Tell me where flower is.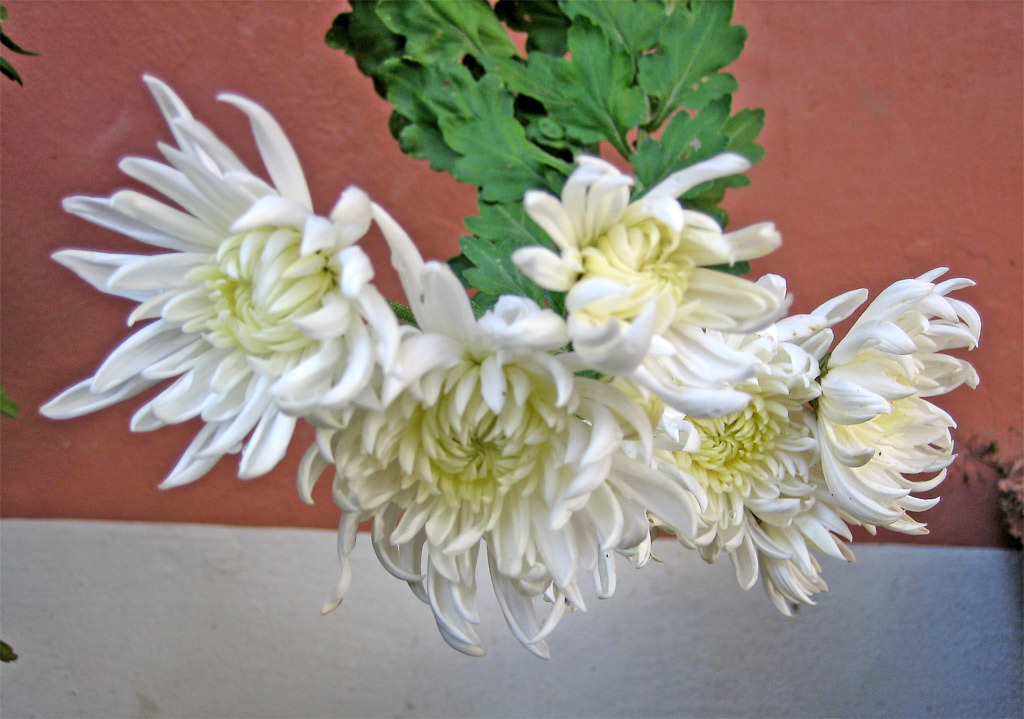
flower is at 503/155/813/443.
